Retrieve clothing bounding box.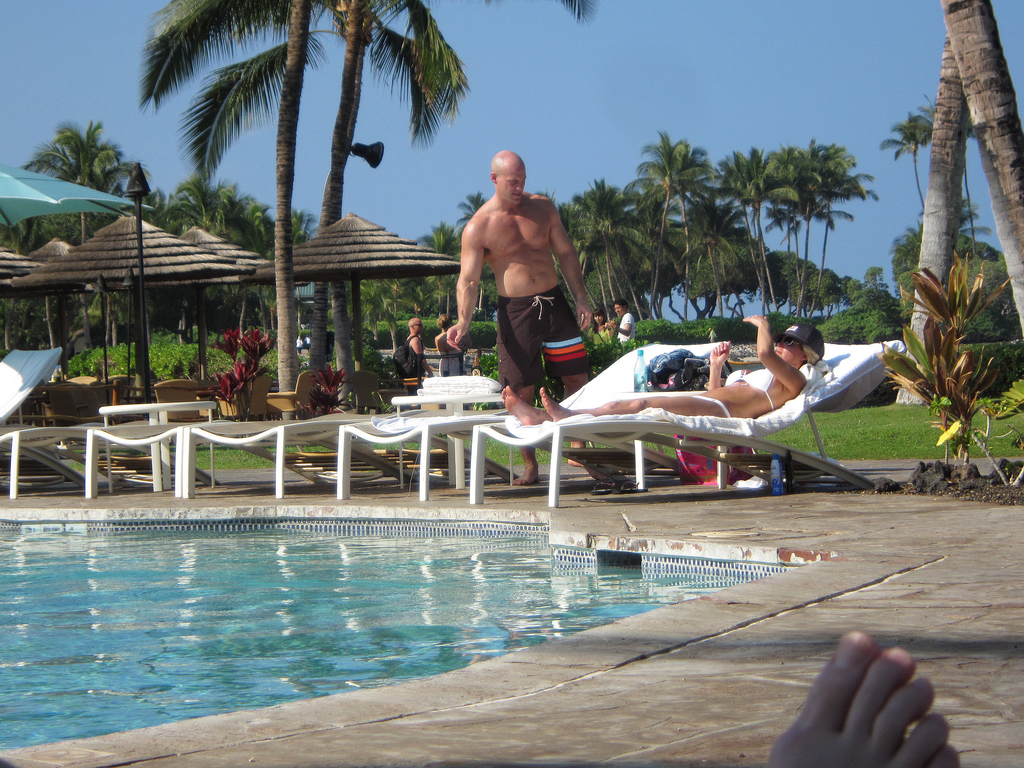
Bounding box: box=[723, 364, 780, 415].
